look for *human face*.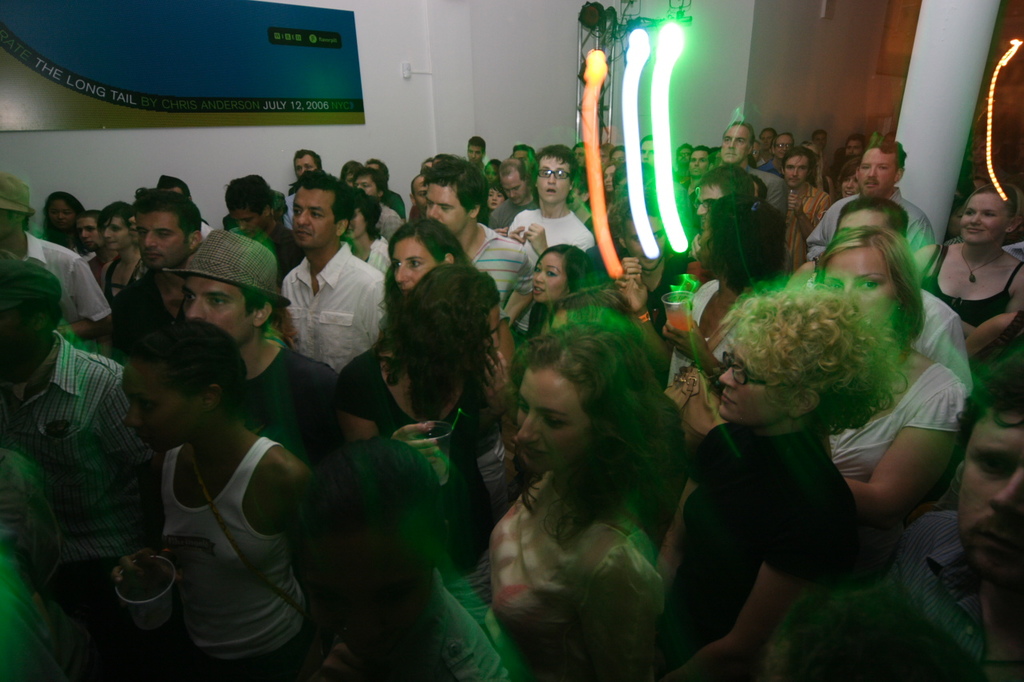
Found: locate(182, 272, 259, 343).
